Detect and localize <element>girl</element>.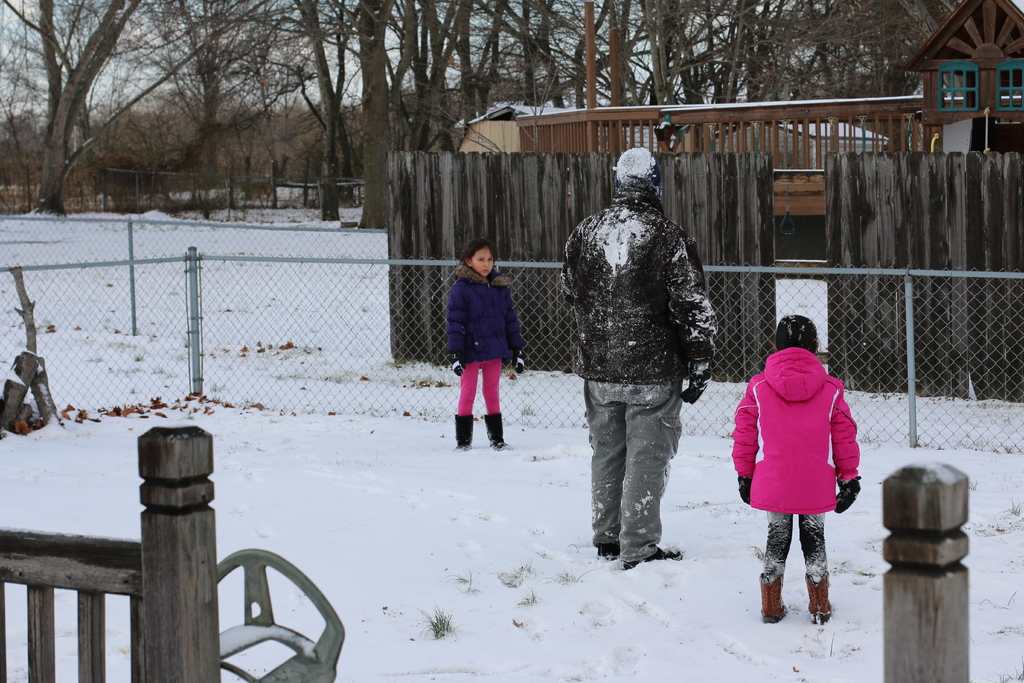
Localized at bbox=(730, 317, 860, 630).
